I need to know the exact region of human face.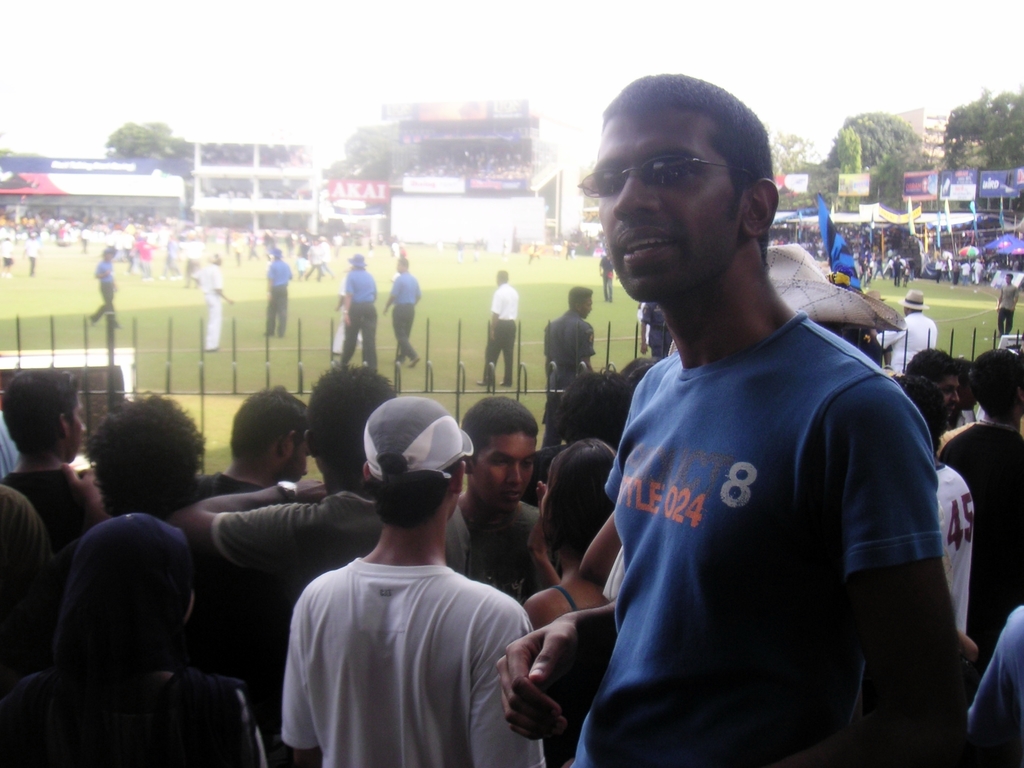
Region: select_region(475, 431, 536, 512).
